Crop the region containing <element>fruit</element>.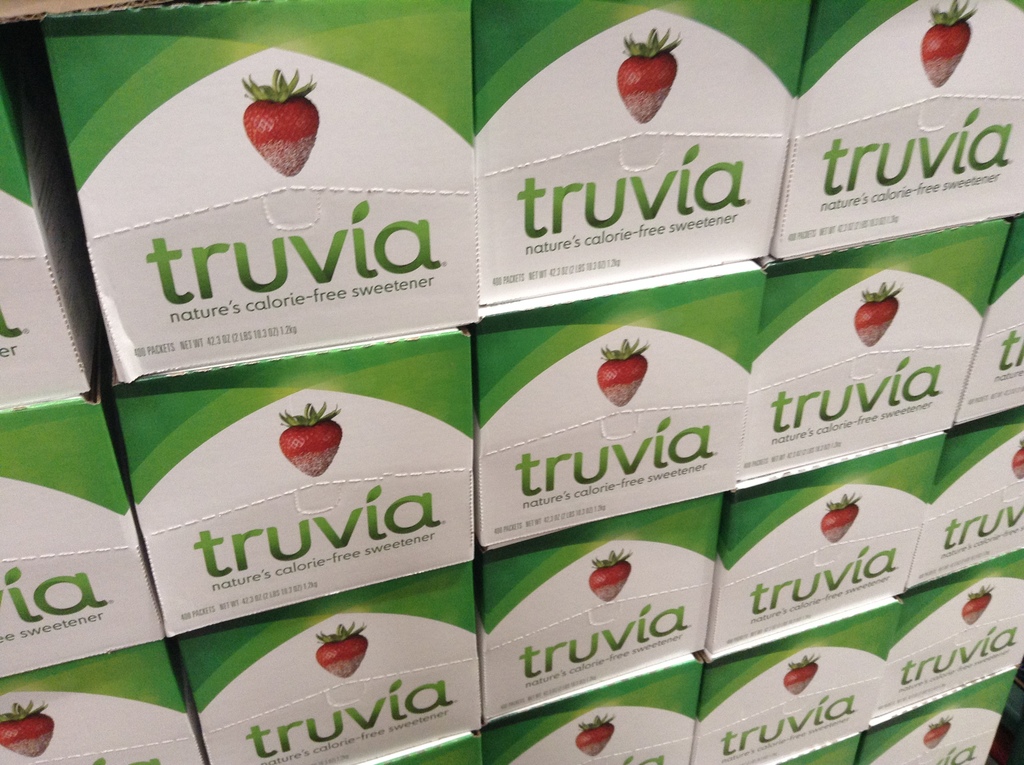
Crop region: bbox(916, 0, 977, 91).
